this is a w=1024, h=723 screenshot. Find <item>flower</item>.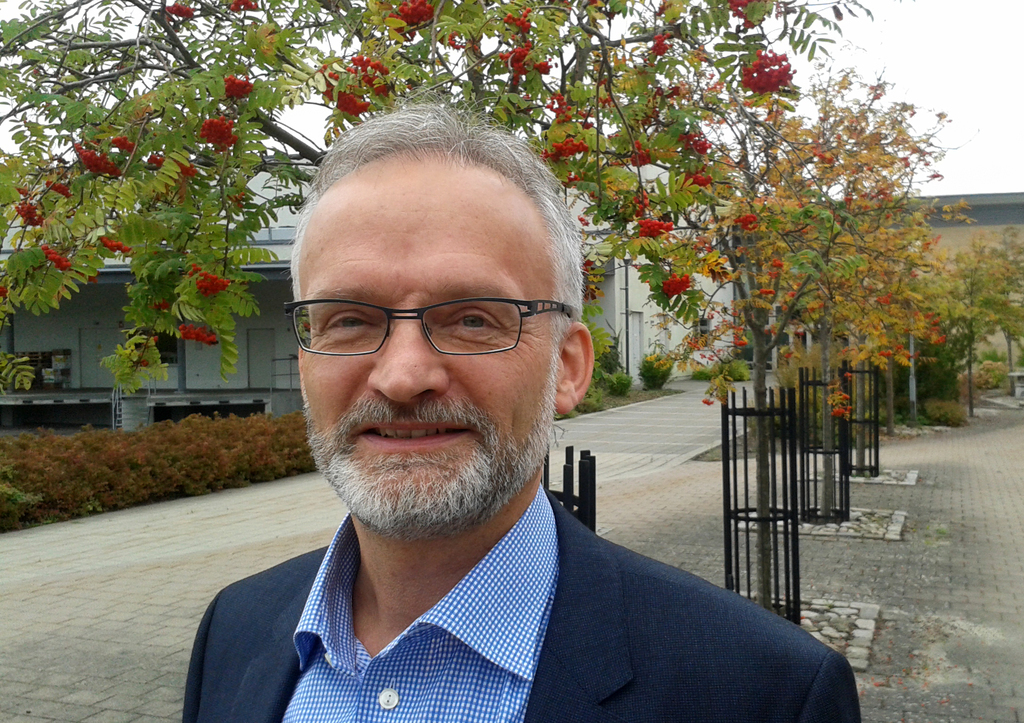
Bounding box: x1=876 y1=290 x2=891 y2=305.
